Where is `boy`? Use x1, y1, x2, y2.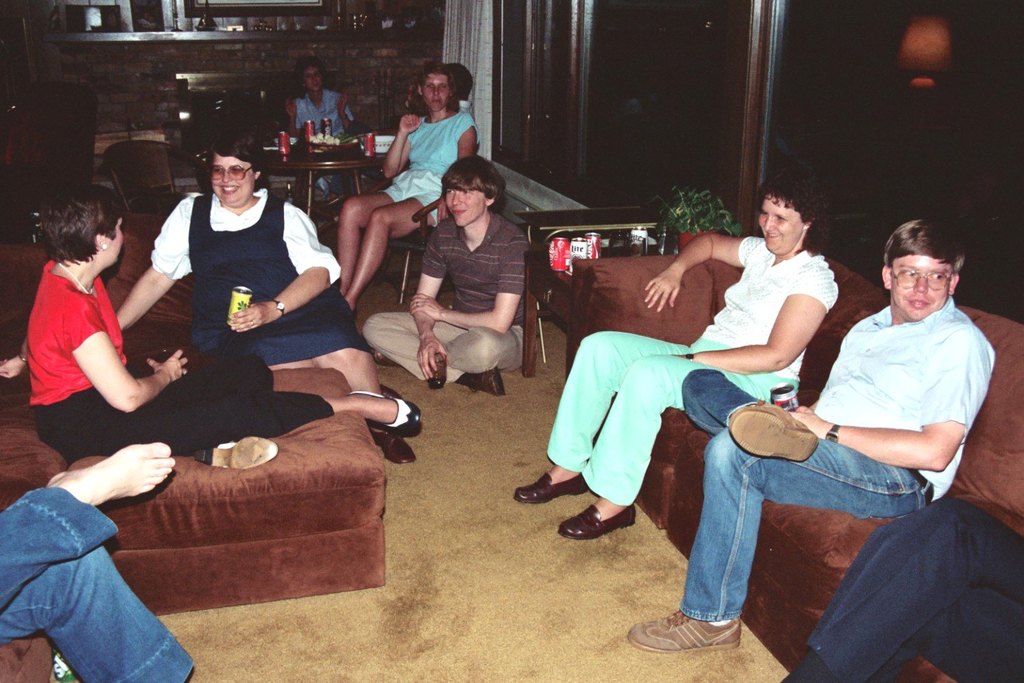
362, 151, 532, 397.
